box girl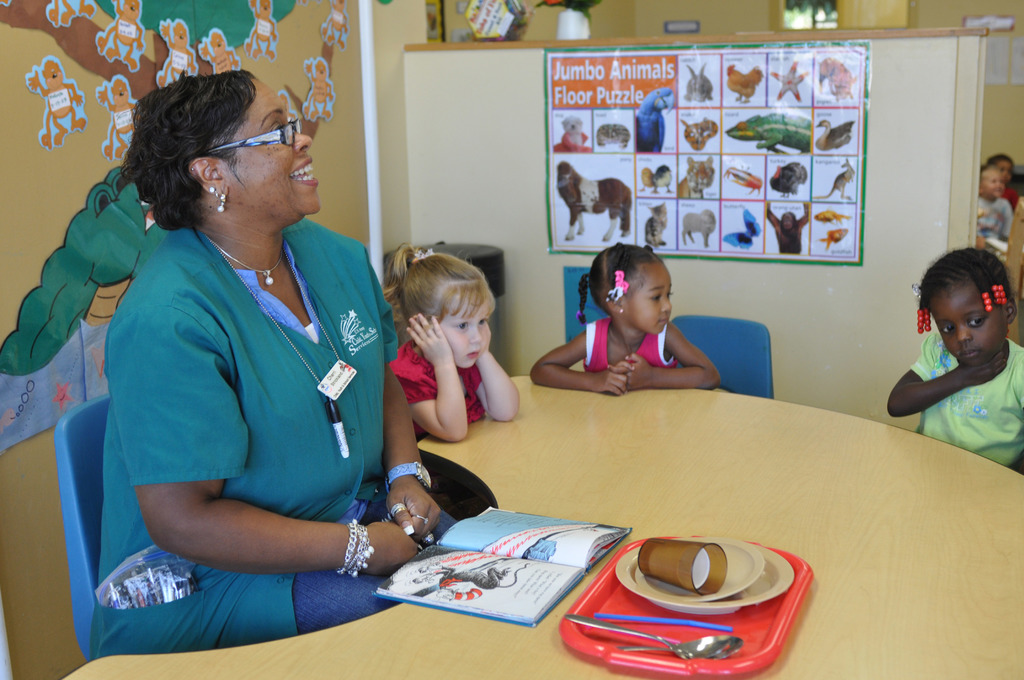
crop(529, 244, 709, 398)
